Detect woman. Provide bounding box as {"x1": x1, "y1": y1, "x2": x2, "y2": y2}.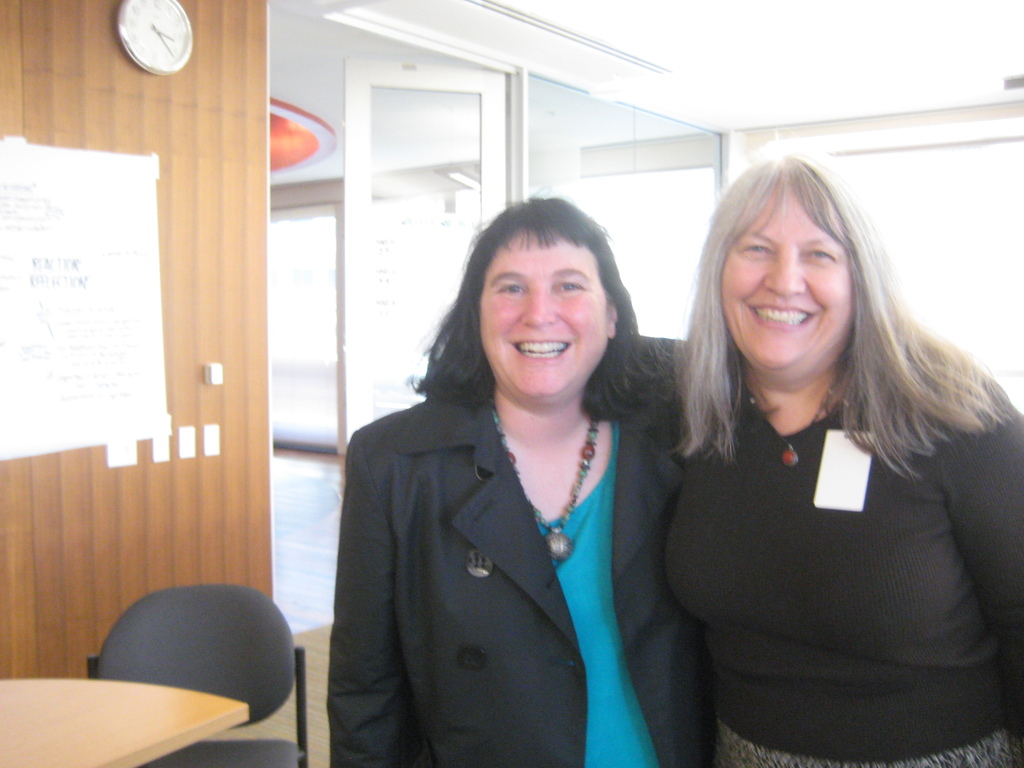
{"x1": 319, "y1": 199, "x2": 694, "y2": 767}.
